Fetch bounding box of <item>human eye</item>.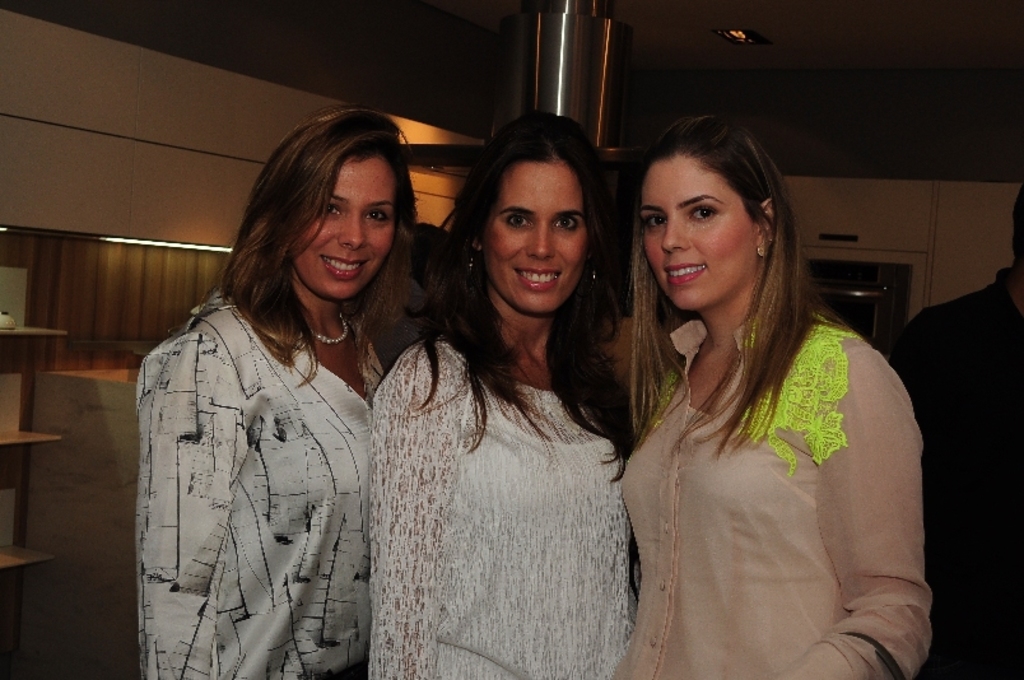
Bbox: <box>686,208,721,223</box>.
